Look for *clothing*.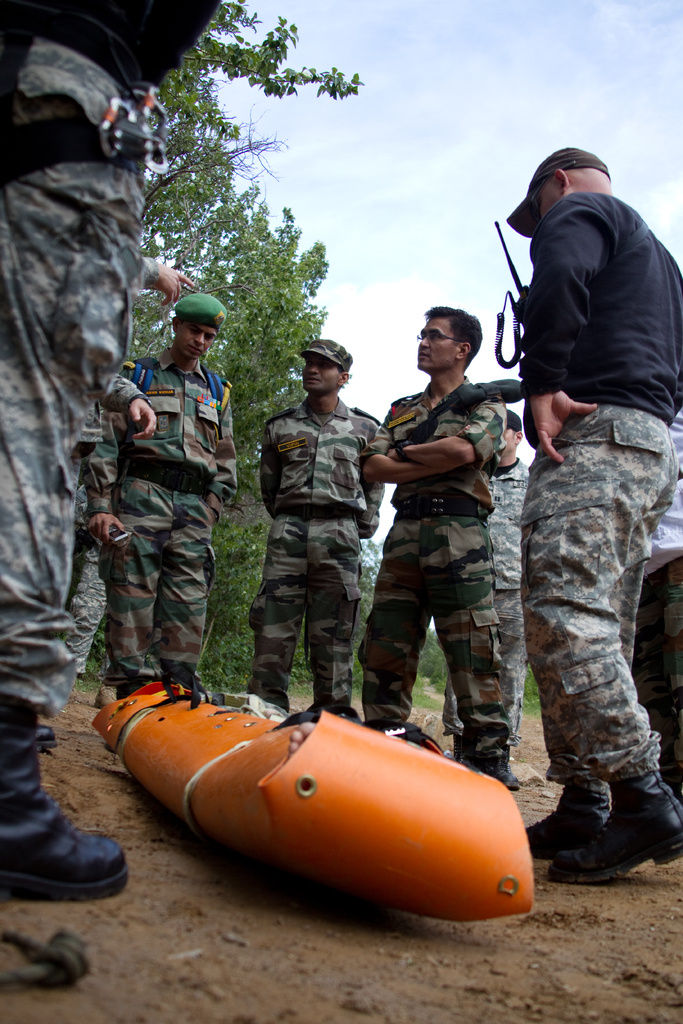
Found: detection(489, 181, 674, 776).
